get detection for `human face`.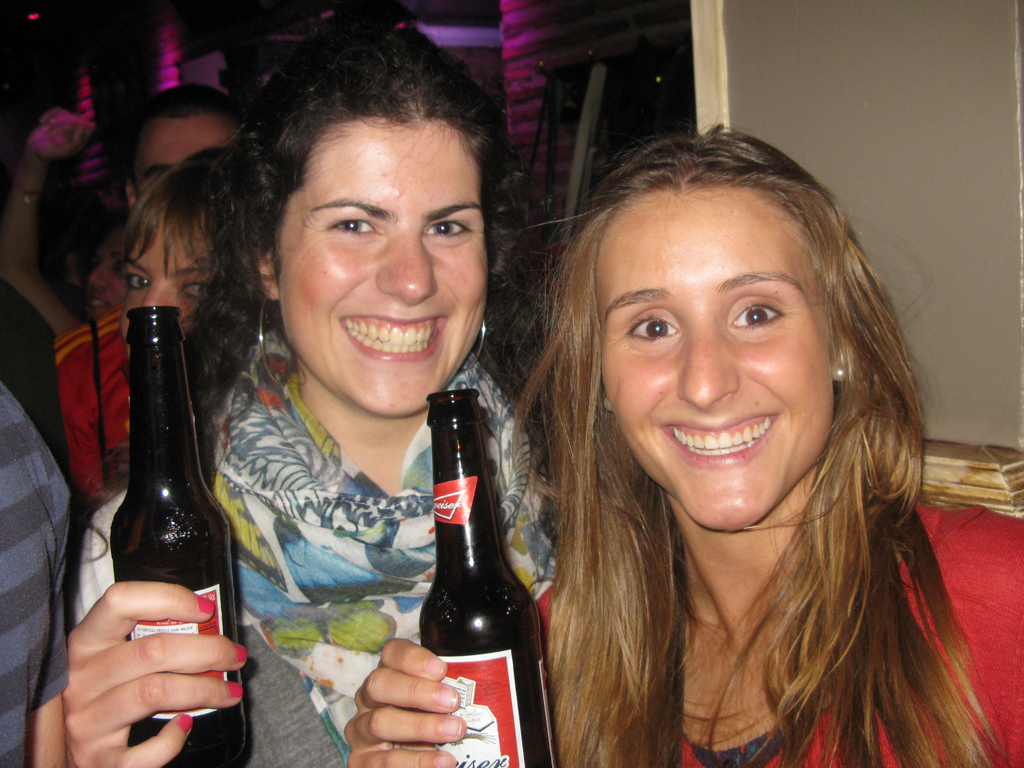
Detection: box=[593, 188, 834, 532].
